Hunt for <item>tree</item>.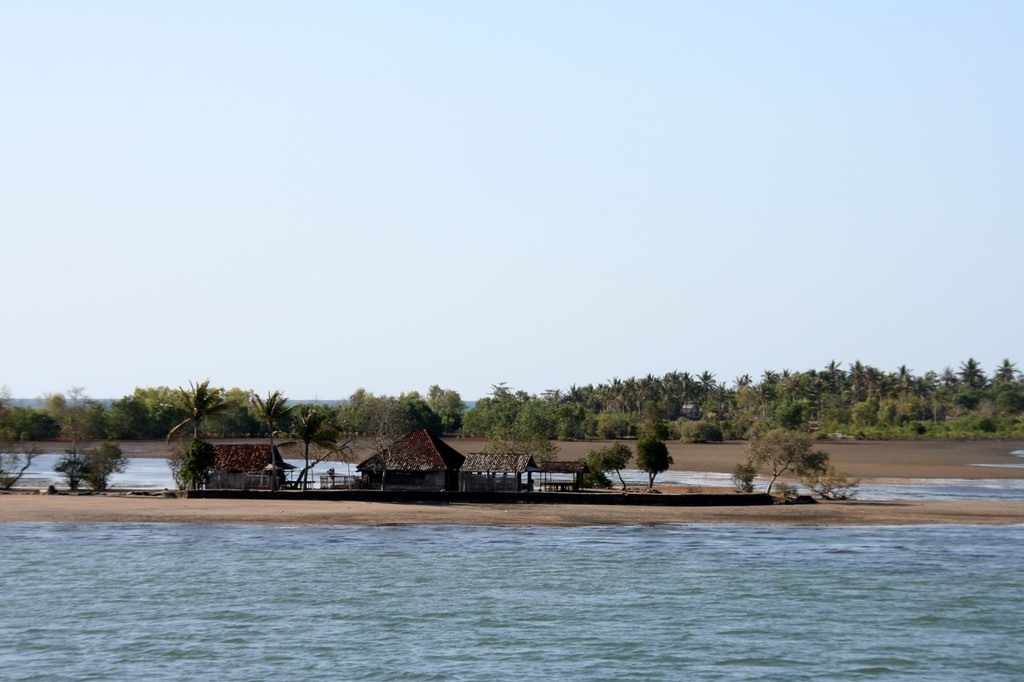
Hunted down at pyautogui.locateOnScreen(584, 436, 634, 489).
